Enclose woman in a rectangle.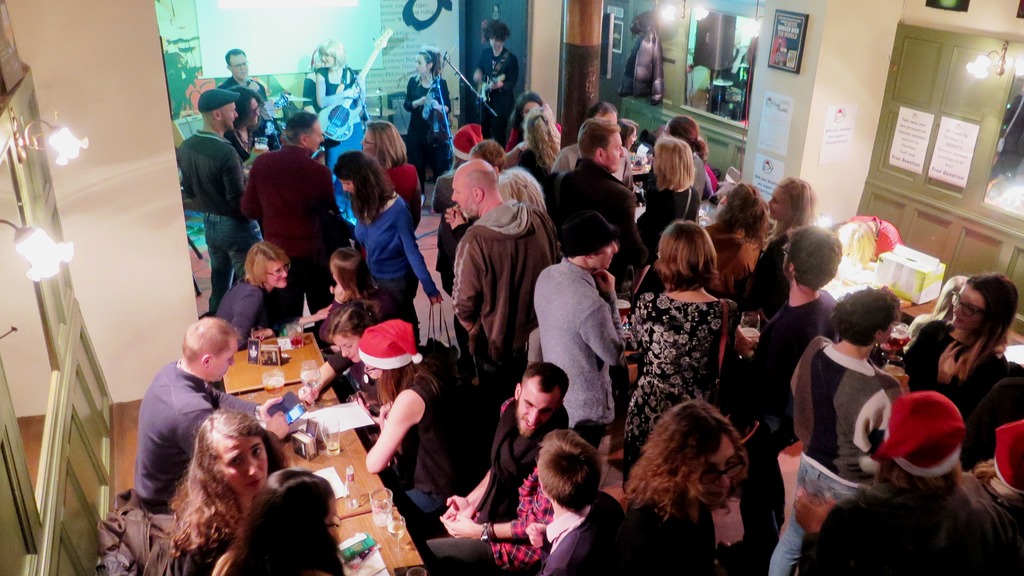
x1=769, y1=284, x2=911, y2=575.
